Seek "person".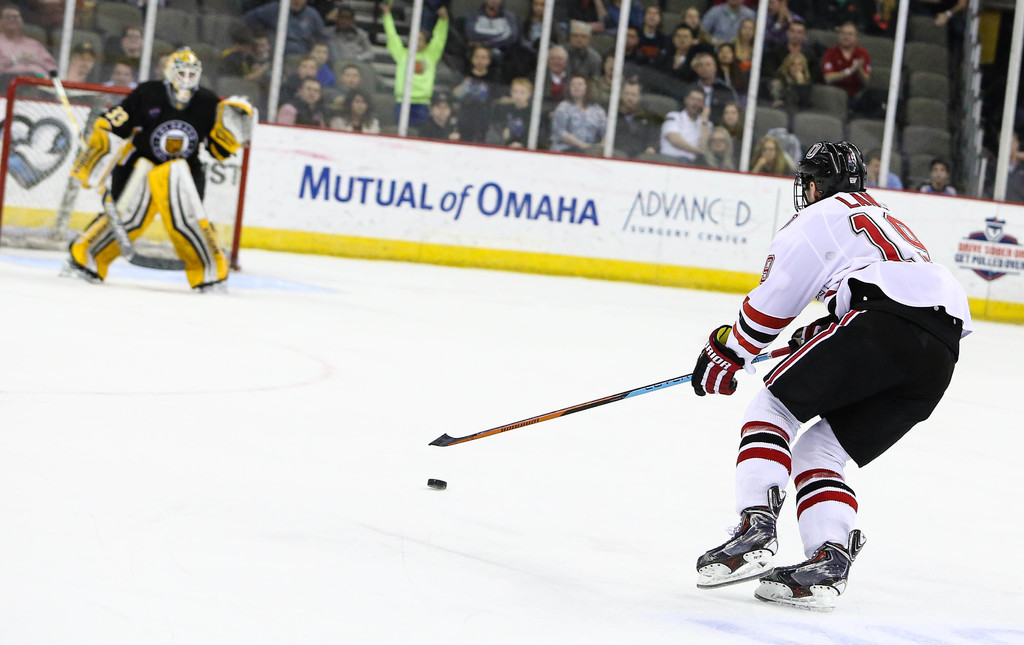
pyautogui.locateOnScreen(916, 157, 956, 196).
